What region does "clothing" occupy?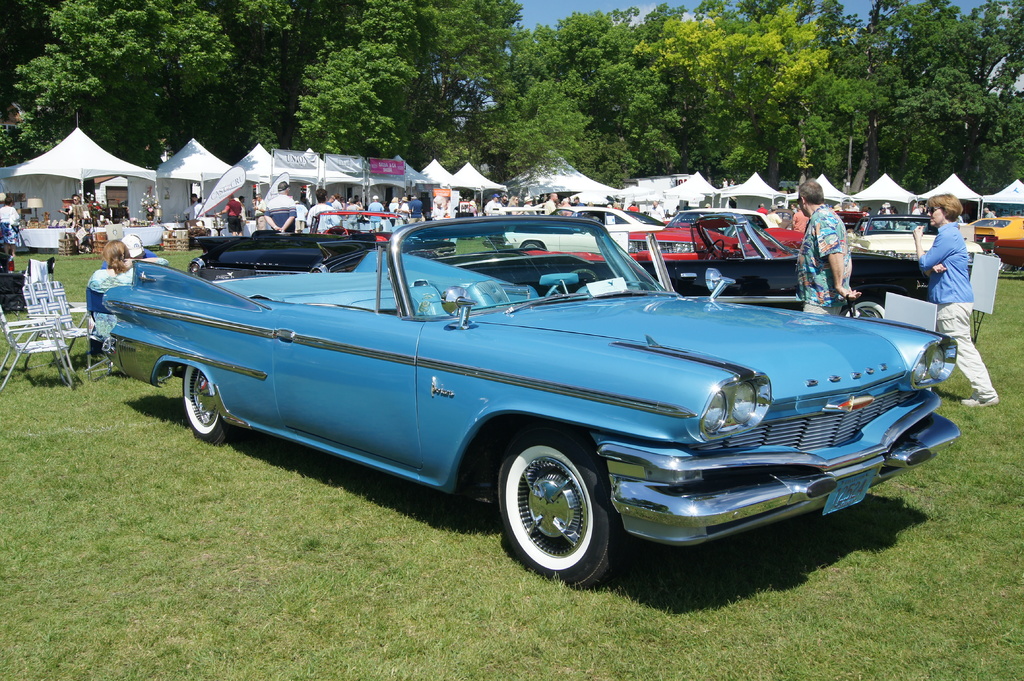
[891,211,900,230].
